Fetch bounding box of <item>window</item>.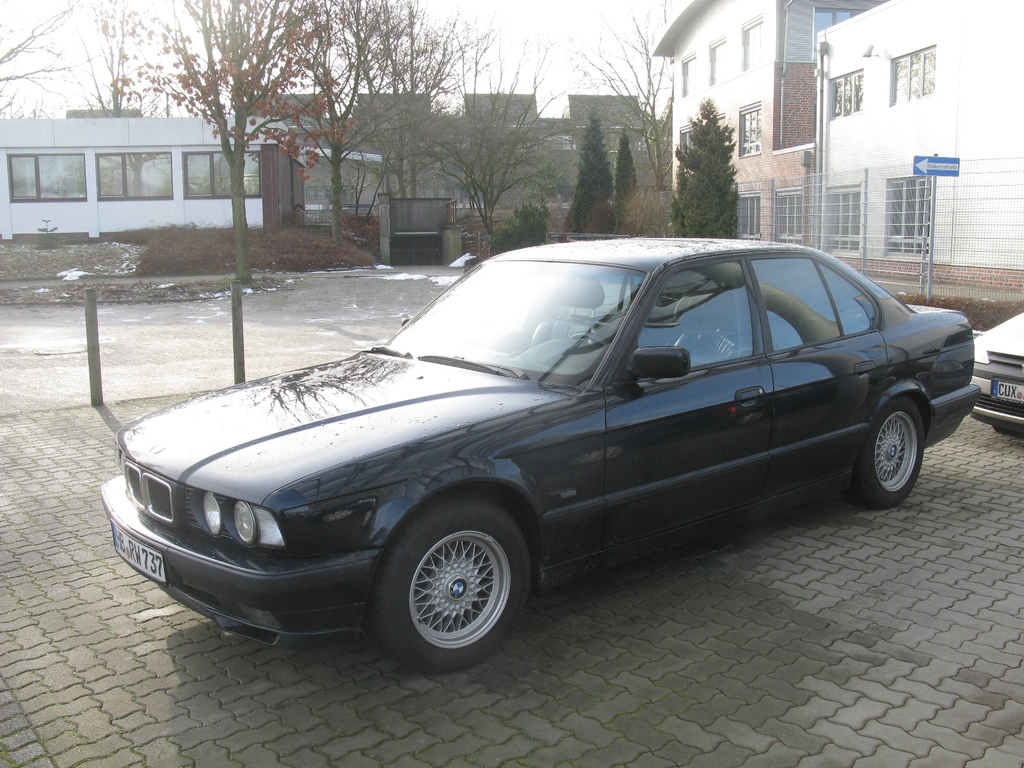
Bbox: rect(707, 111, 728, 166).
